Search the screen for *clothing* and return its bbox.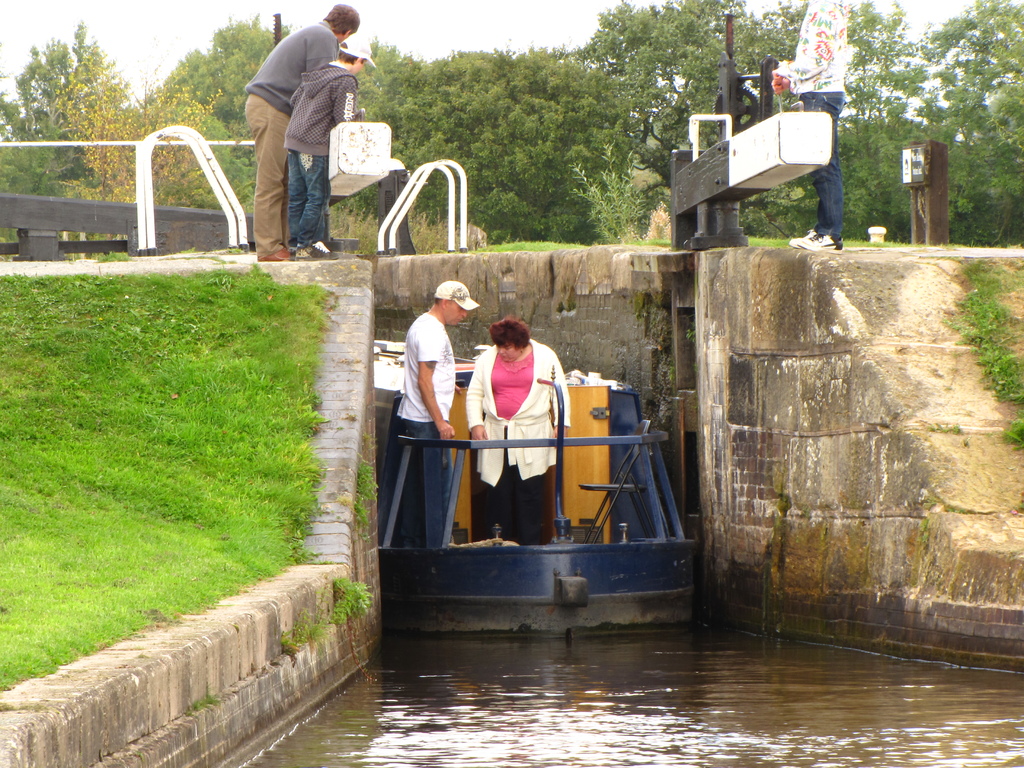
Found: {"x1": 242, "y1": 12, "x2": 342, "y2": 258}.
